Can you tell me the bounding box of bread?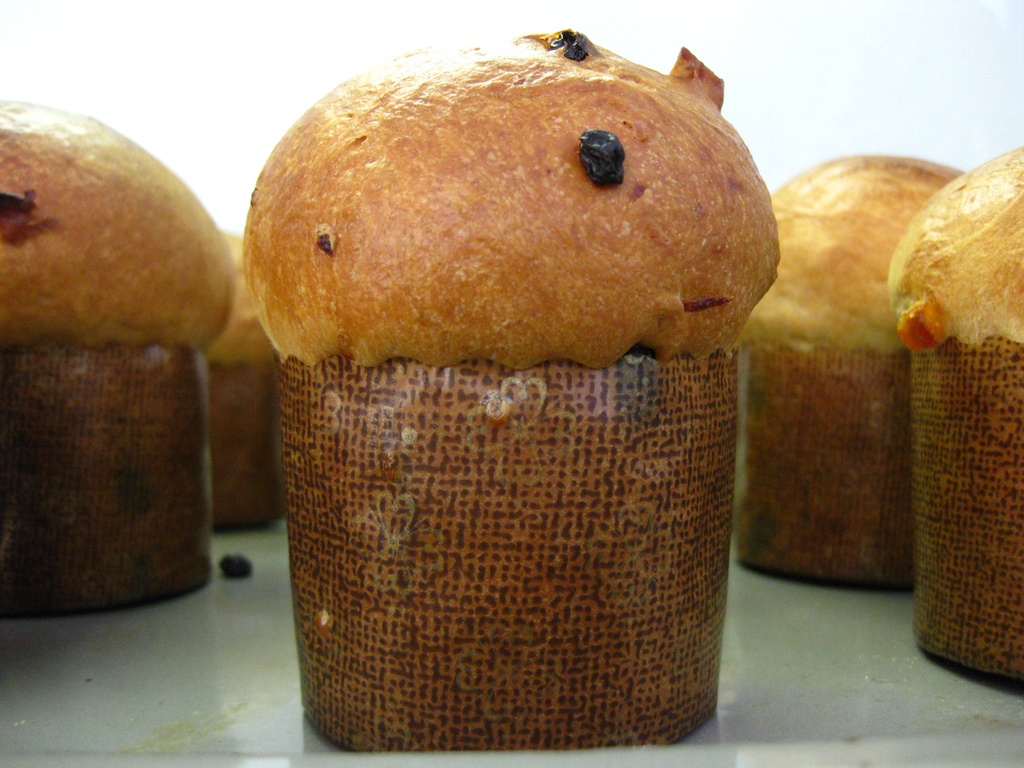
{"x1": 0, "y1": 94, "x2": 231, "y2": 620}.
